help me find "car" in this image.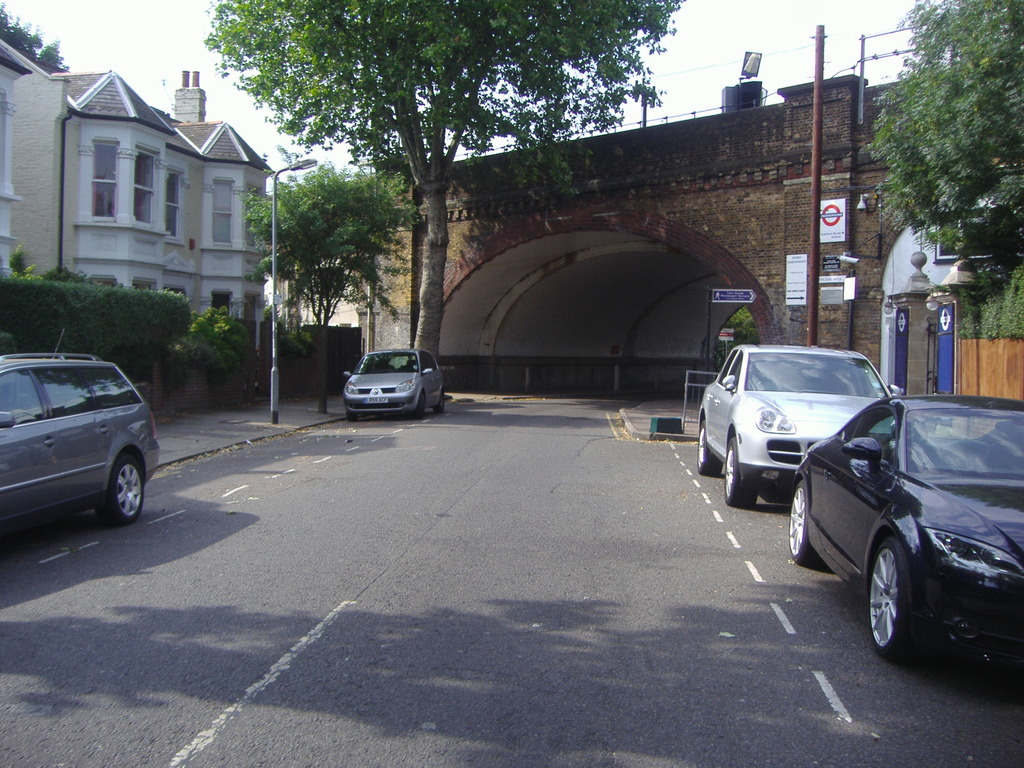
Found it: <bbox>789, 399, 1023, 677</bbox>.
